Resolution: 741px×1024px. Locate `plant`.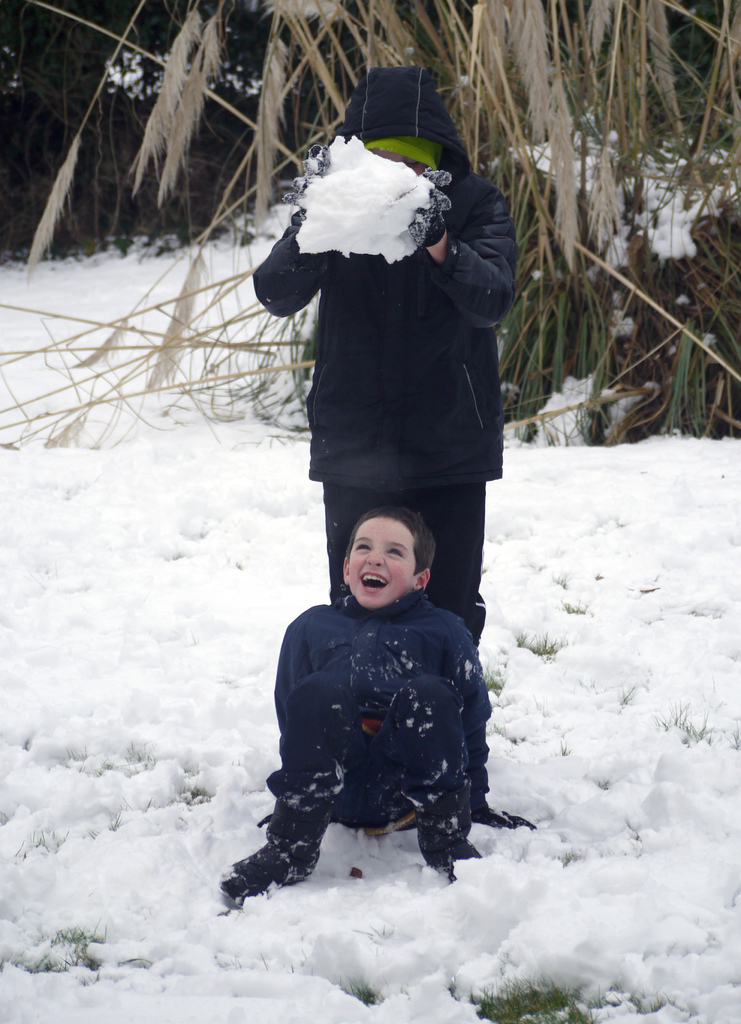
(x1=482, y1=719, x2=507, y2=739).
